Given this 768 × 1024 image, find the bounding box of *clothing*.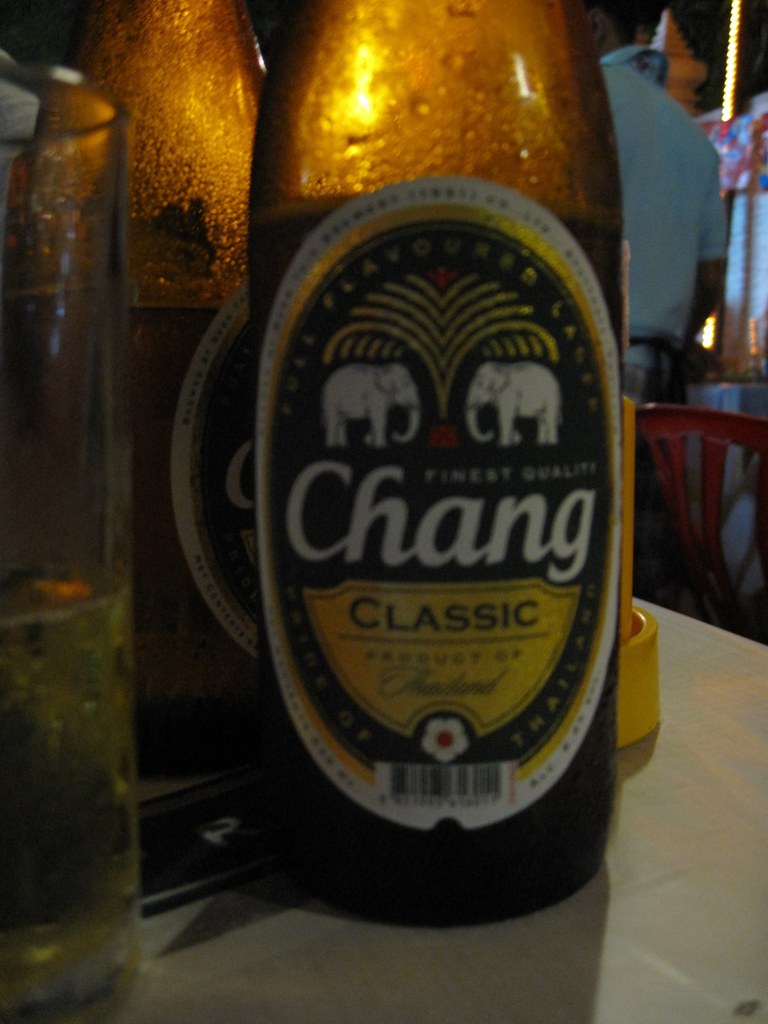
<bbox>594, 39, 728, 406</bbox>.
